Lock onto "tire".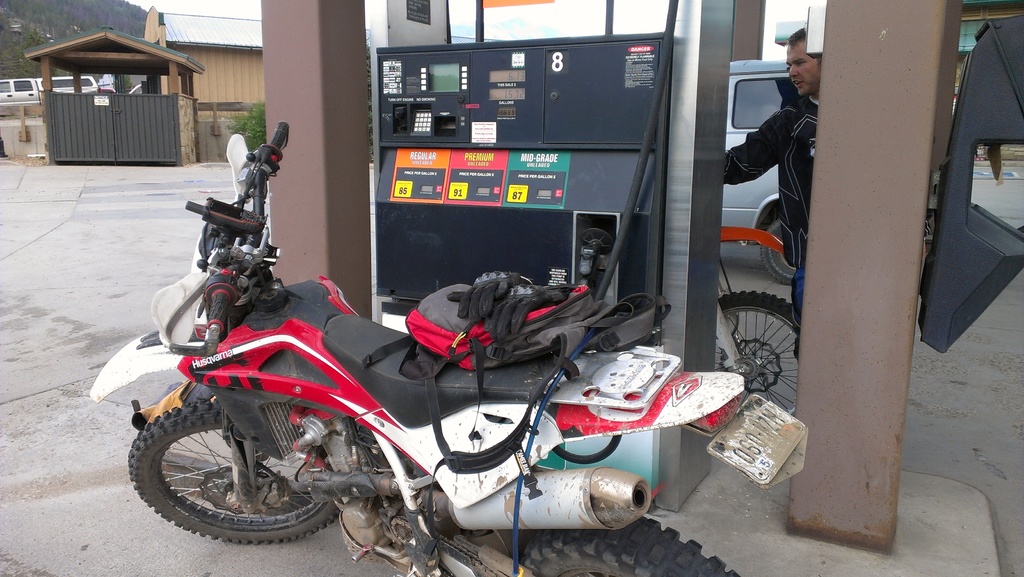
Locked: (521, 518, 738, 576).
